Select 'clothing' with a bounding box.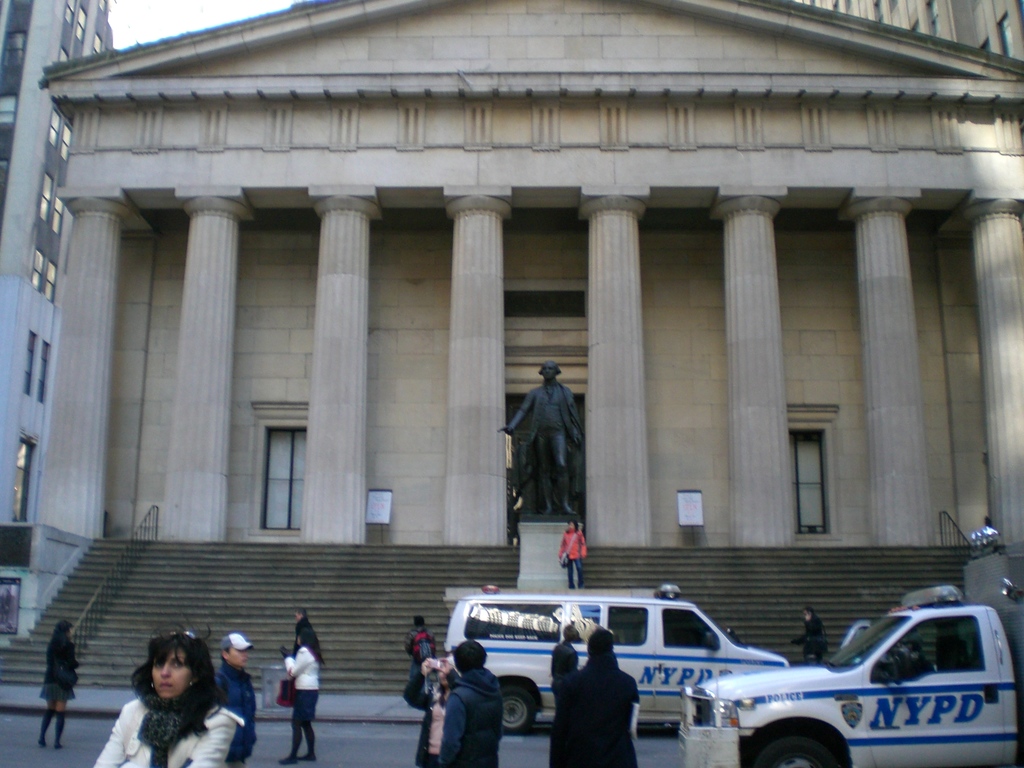
box(559, 652, 651, 758).
